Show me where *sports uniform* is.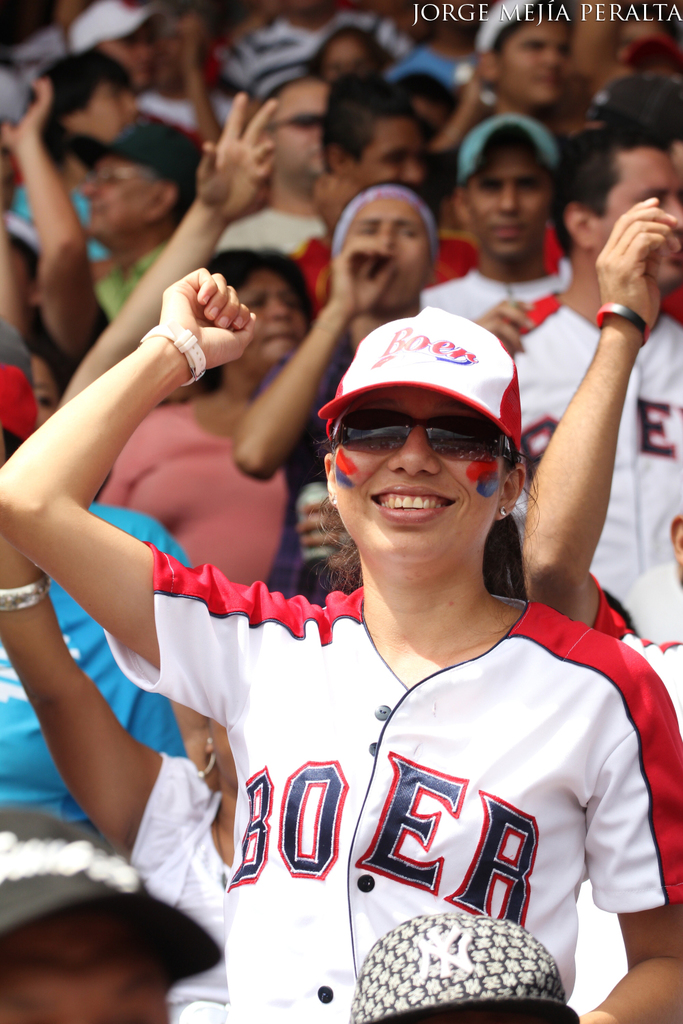
*sports uniform* is at (421, 259, 583, 382).
